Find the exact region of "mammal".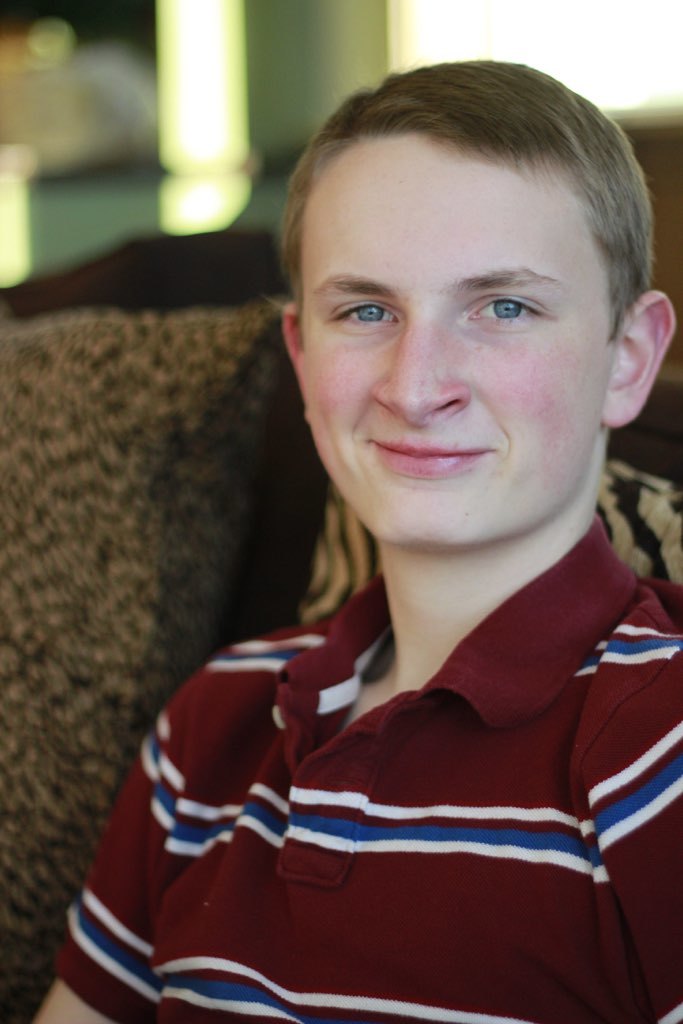
Exact region: left=38, top=54, right=682, bottom=1023.
